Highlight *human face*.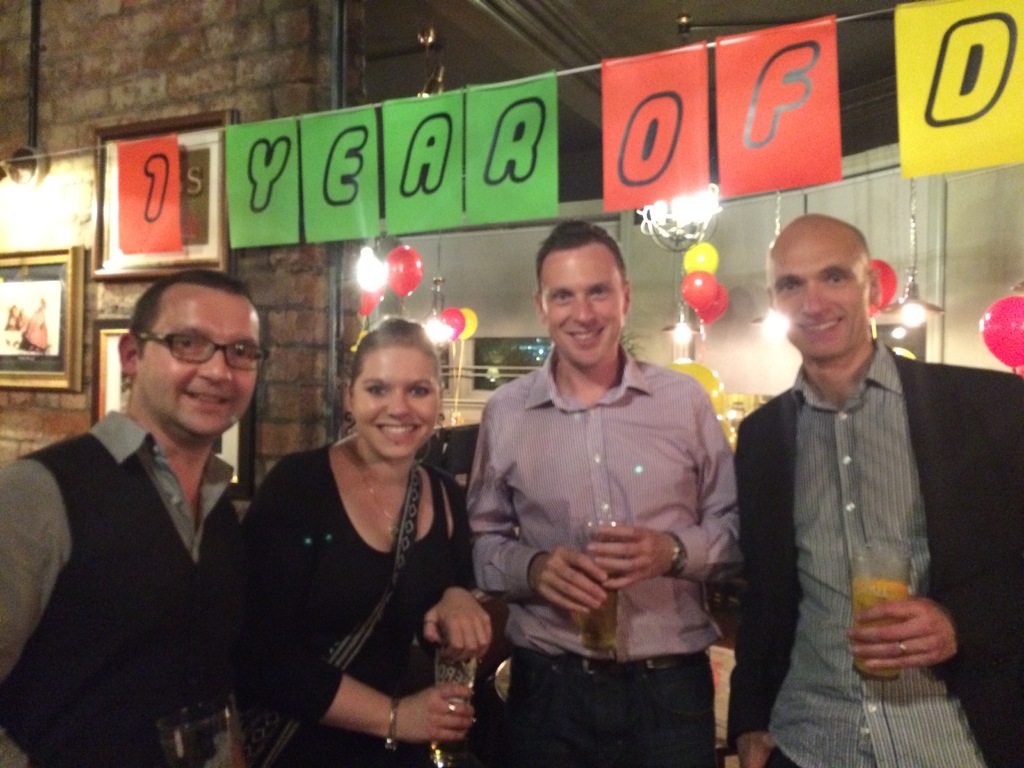
Highlighted region: rect(771, 236, 868, 355).
